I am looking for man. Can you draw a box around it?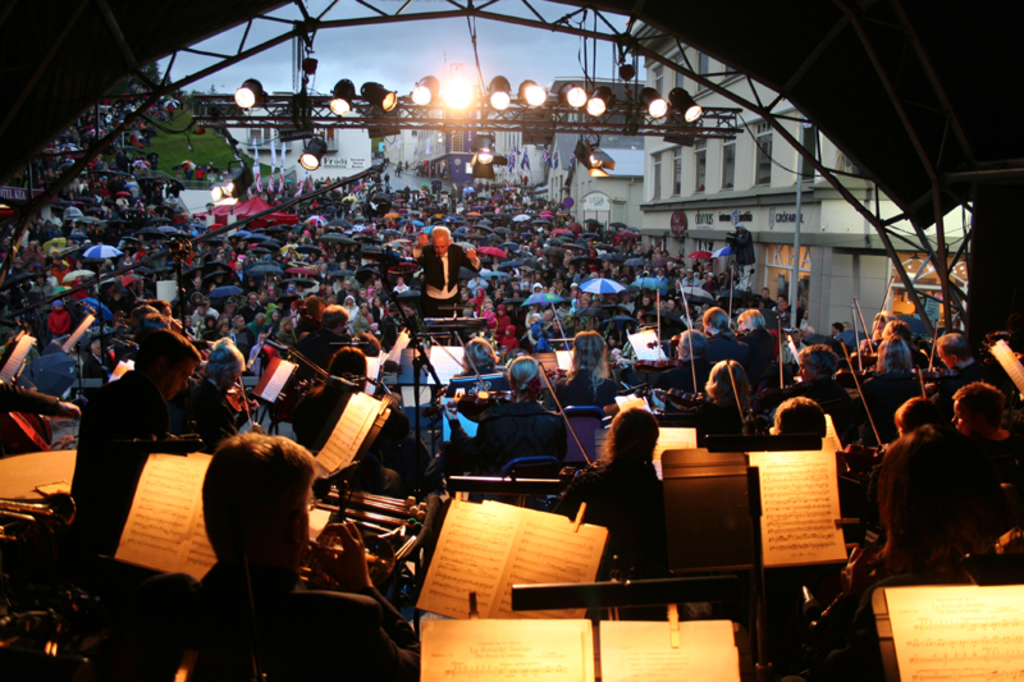
Sure, the bounding box is left=138, top=403, right=381, bottom=663.
